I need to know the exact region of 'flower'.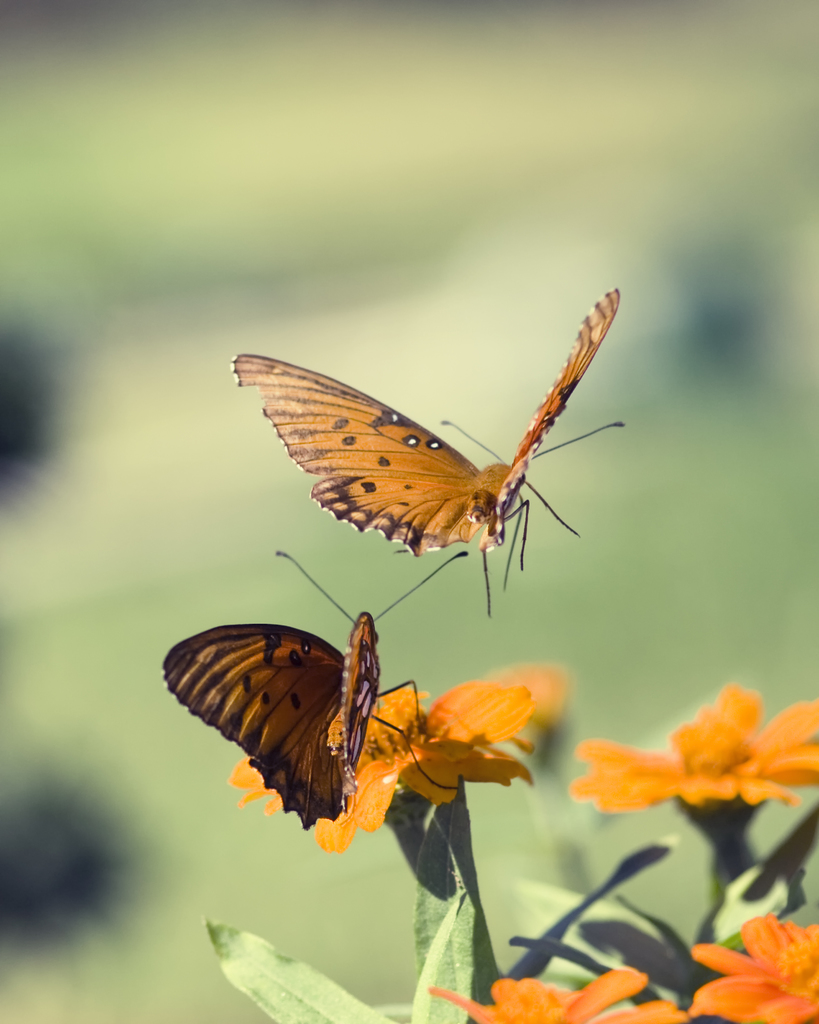
Region: (left=561, top=676, right=818, bottom=819).
